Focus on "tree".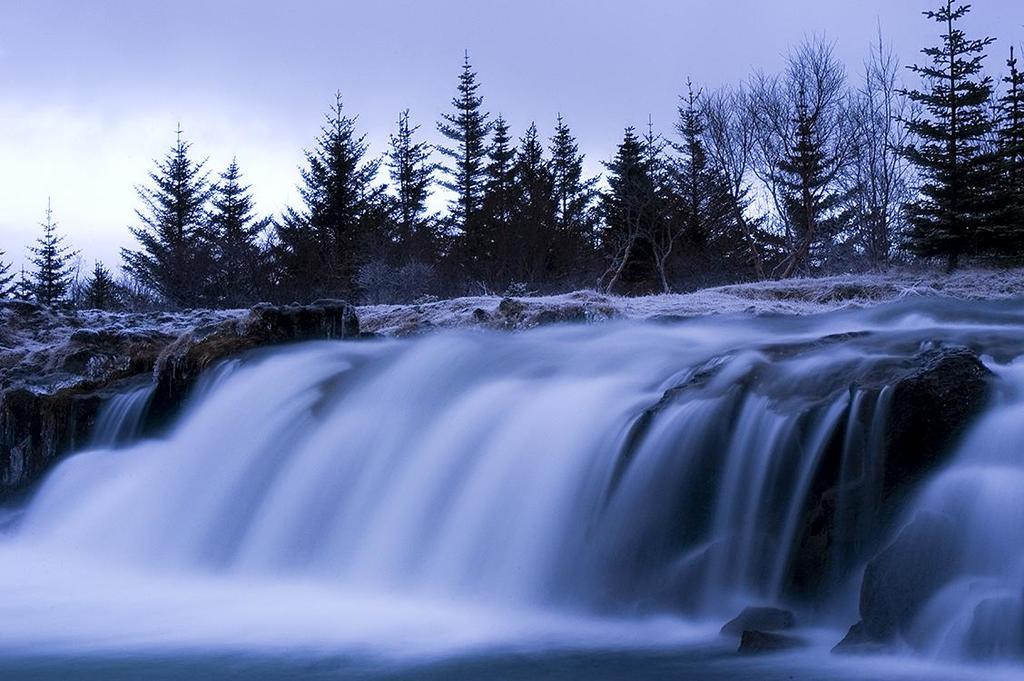
Focused at 982/33/1023/271.
